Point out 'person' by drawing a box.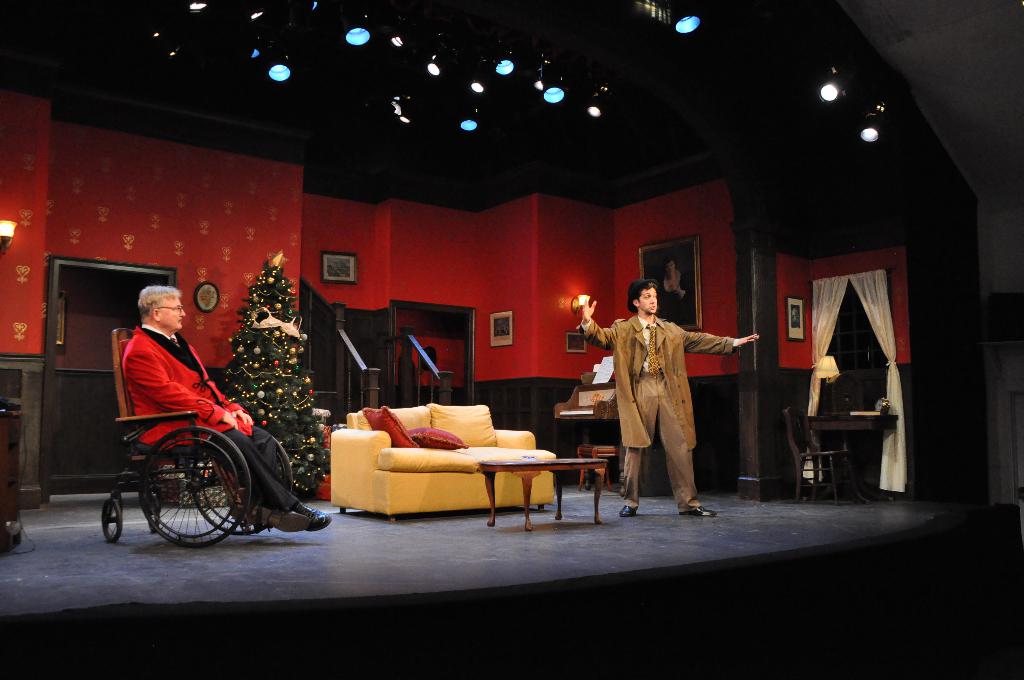
<box>116,282,340,537</box>.
